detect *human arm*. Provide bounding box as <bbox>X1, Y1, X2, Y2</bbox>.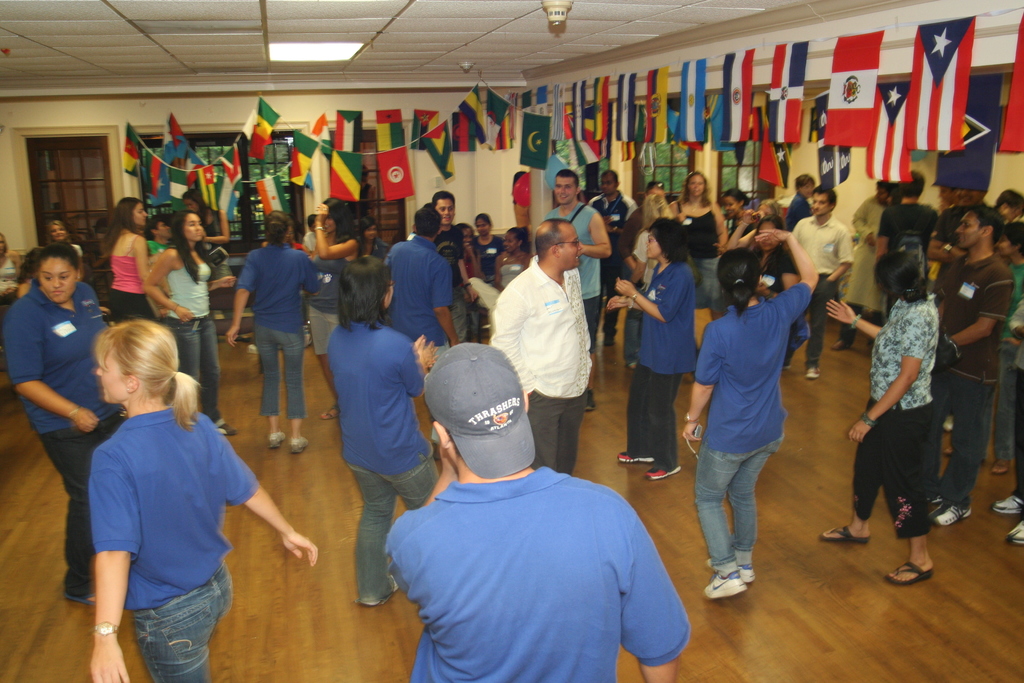
<bbox>143, 249, 199, 322</bbox>.
